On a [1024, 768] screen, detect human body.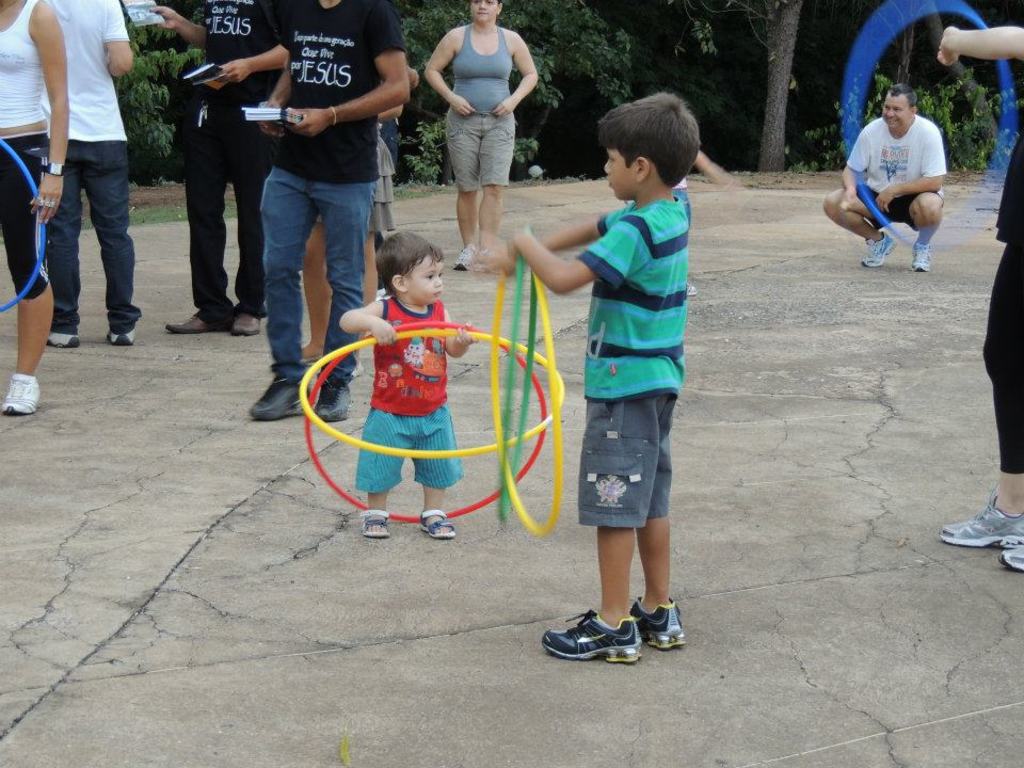
bbox=(426, 4, 534, 269).
